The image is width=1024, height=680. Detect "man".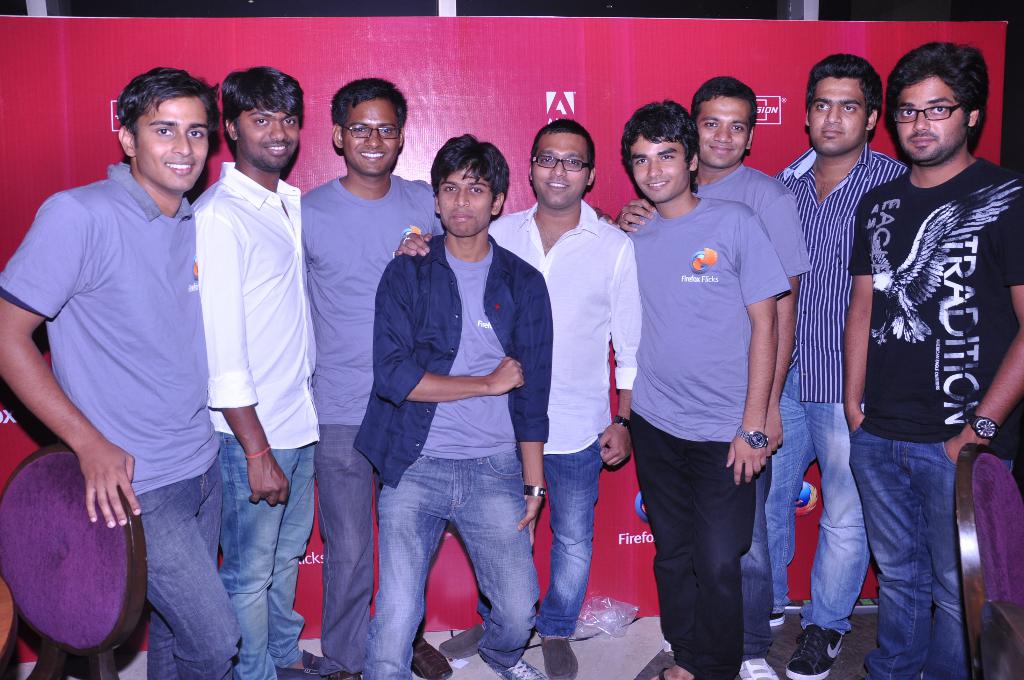
Detection: [x1=191, y1=65, x2=344, y2=679].
